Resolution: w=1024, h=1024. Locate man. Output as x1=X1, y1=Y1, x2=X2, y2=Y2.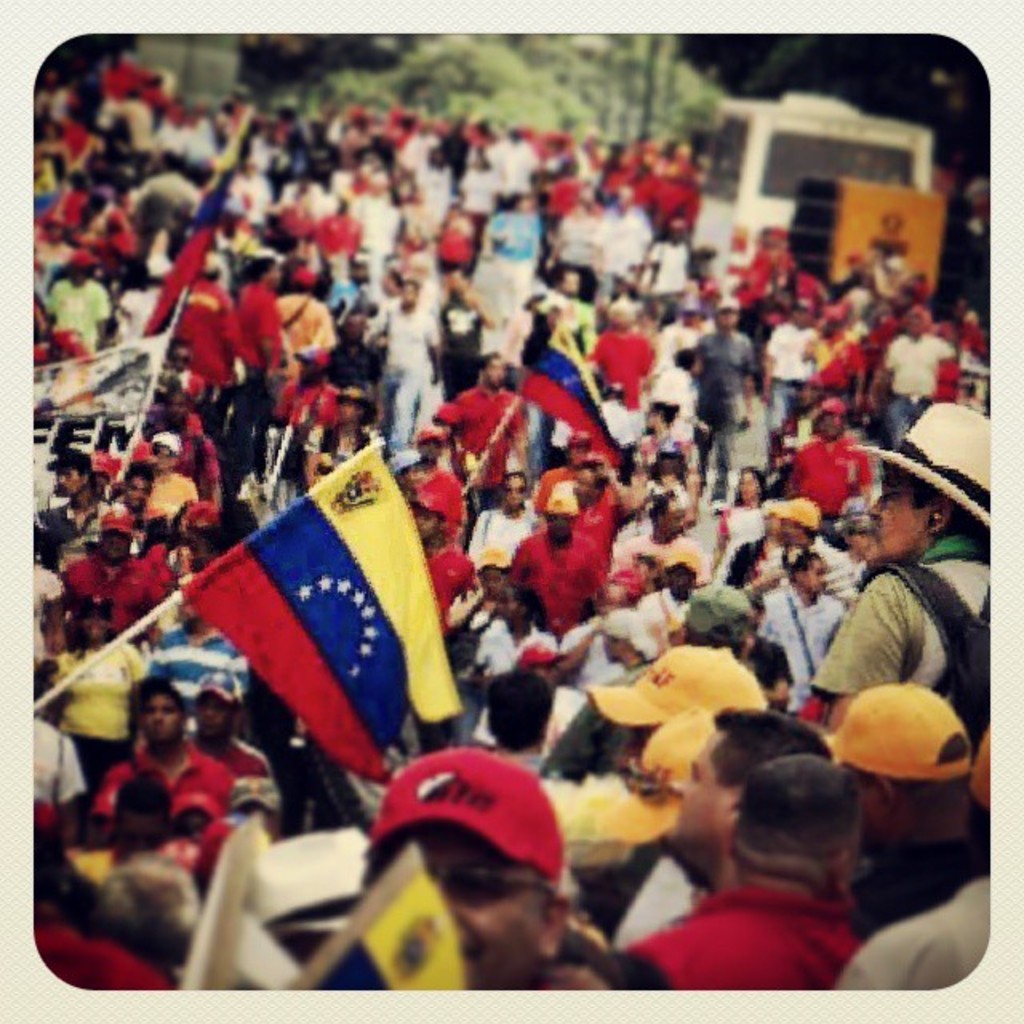
x1=590, y1=187, x2=659, y2=267.
